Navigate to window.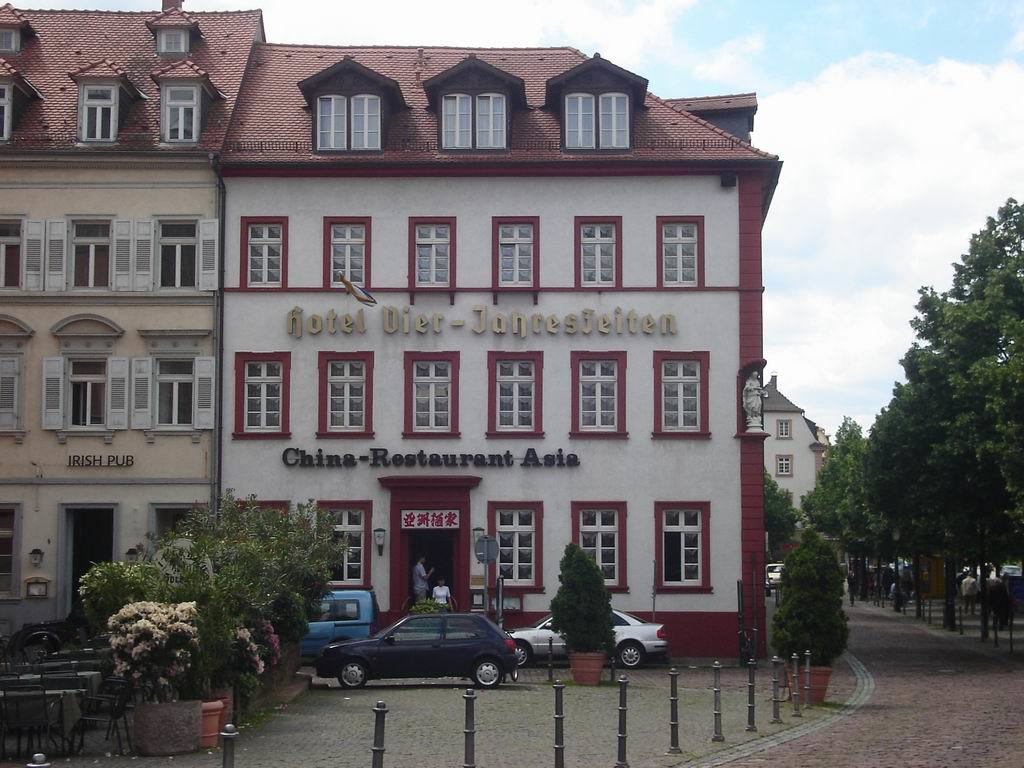
Navigation target: select_region(234, 350, 294, 437).
